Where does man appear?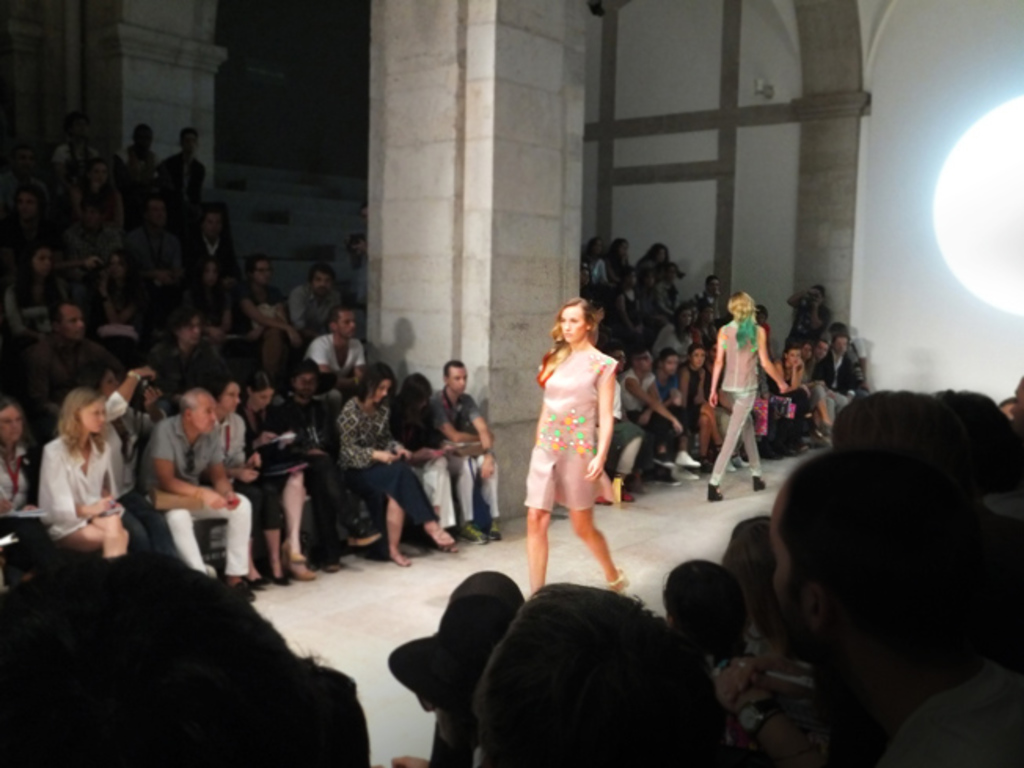
Appears at (137, 386, 254, 589).
